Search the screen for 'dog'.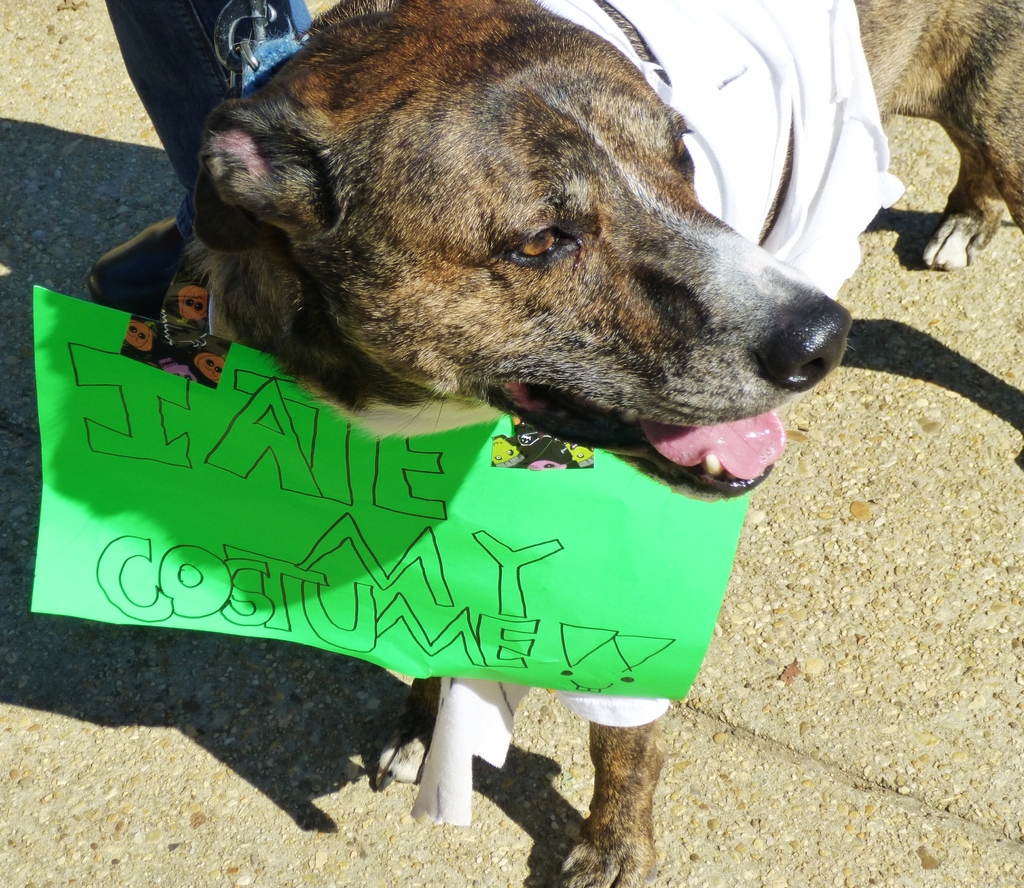
Found at 180, 0, 1023, 887.
